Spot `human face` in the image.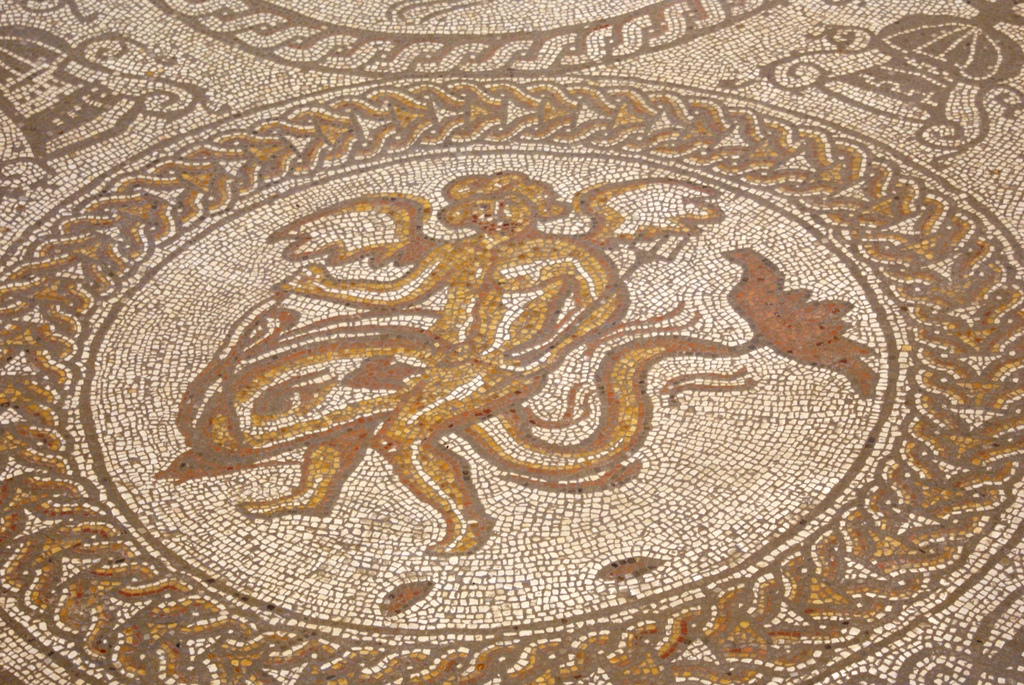
`human face` found at bbox(475, 189, 531, 239).
